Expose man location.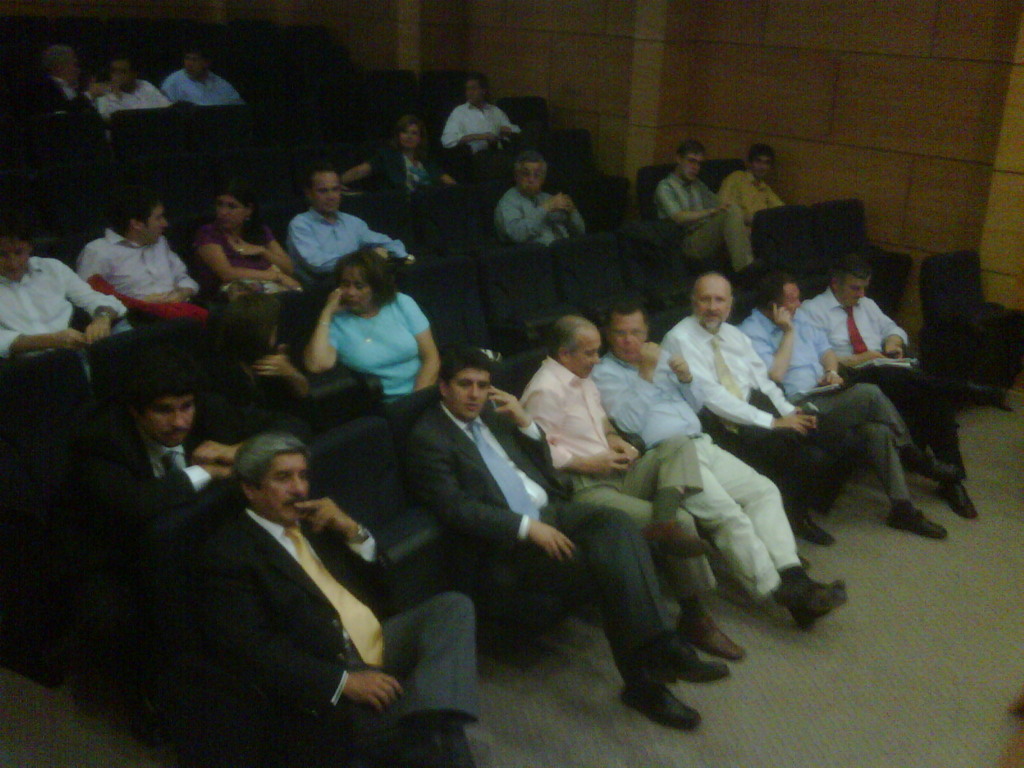
Exposed at BBox(29, 362, 328, 737).
